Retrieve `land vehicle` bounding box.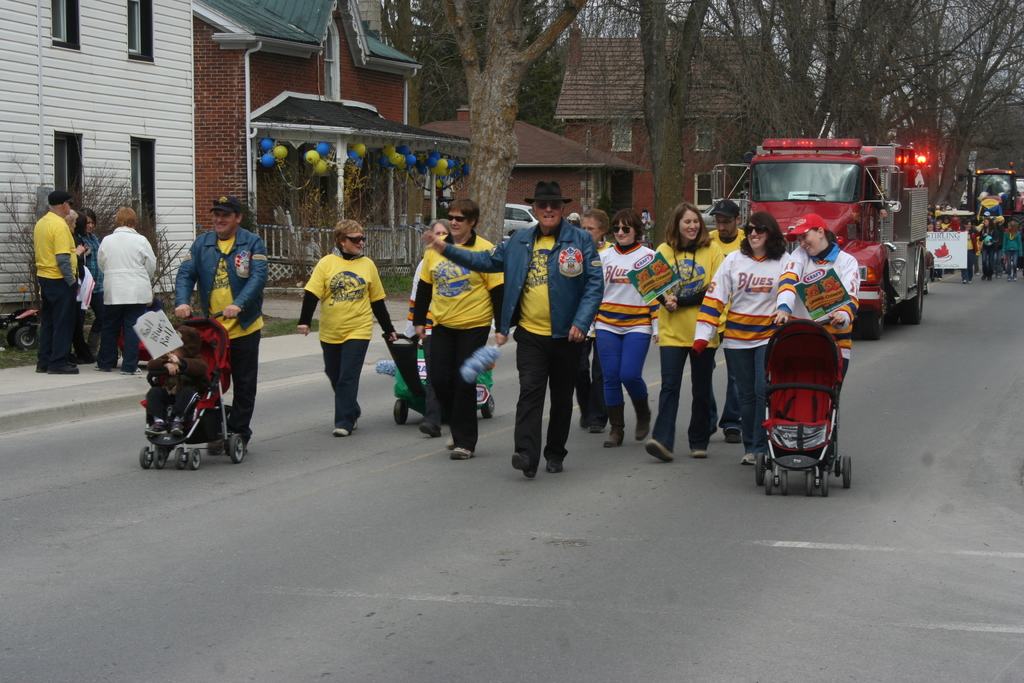
Bounding box: l=716, t=140, r=932, b=344.
